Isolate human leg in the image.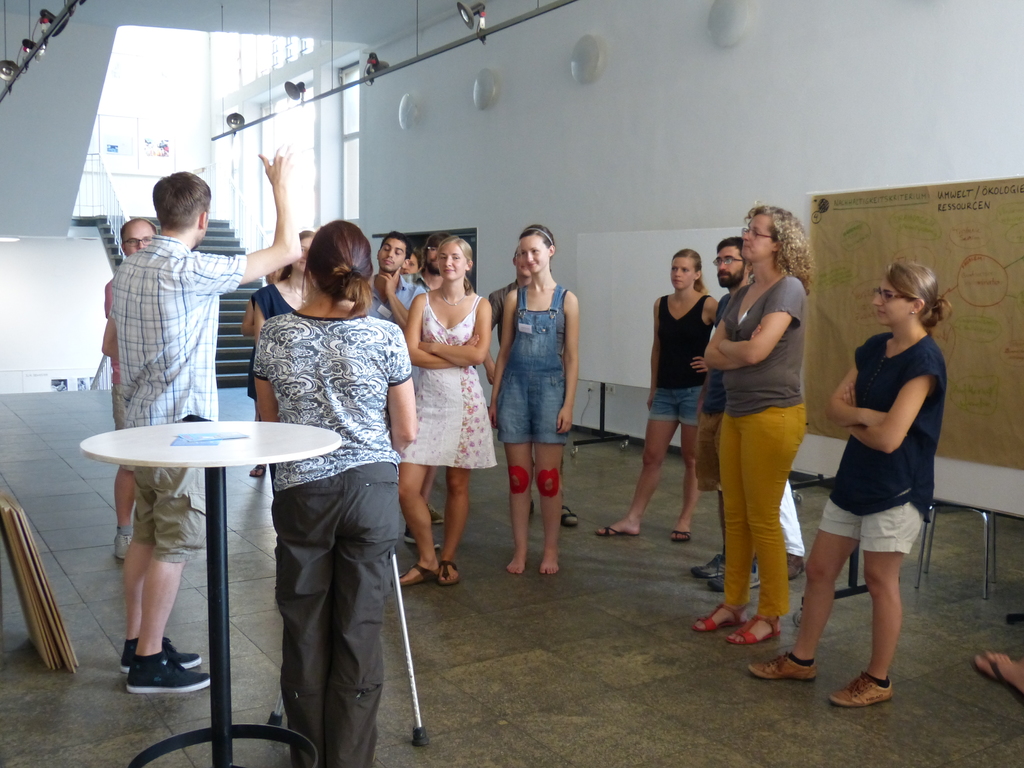
Isolated region: (left=689, top=402, right=755, bottom=630).
